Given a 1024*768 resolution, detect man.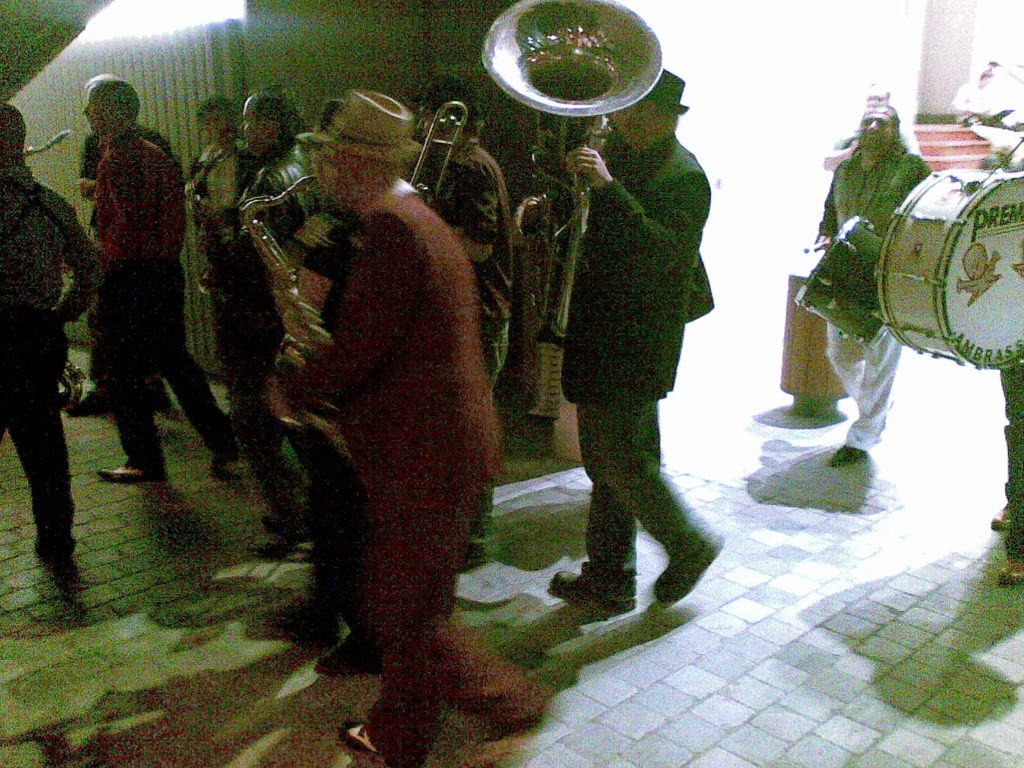
{"left": 0, "top": 104, "right": 107, "bottom": 567}.
